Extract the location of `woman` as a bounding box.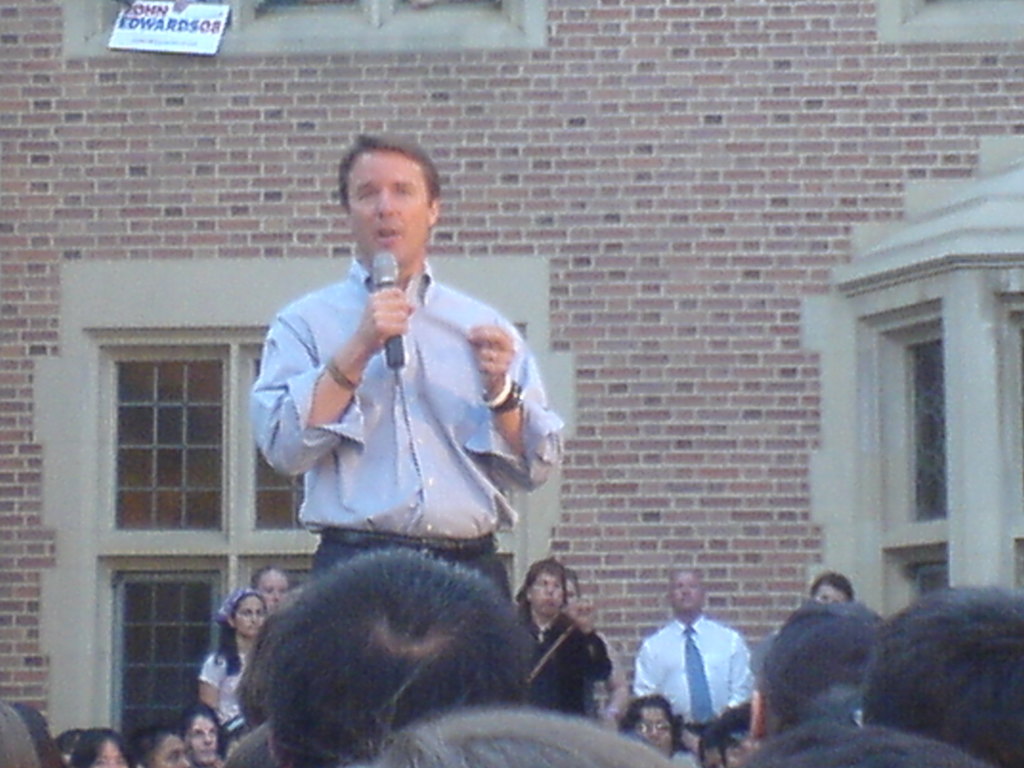
box=[70, 723, 137, 767].
